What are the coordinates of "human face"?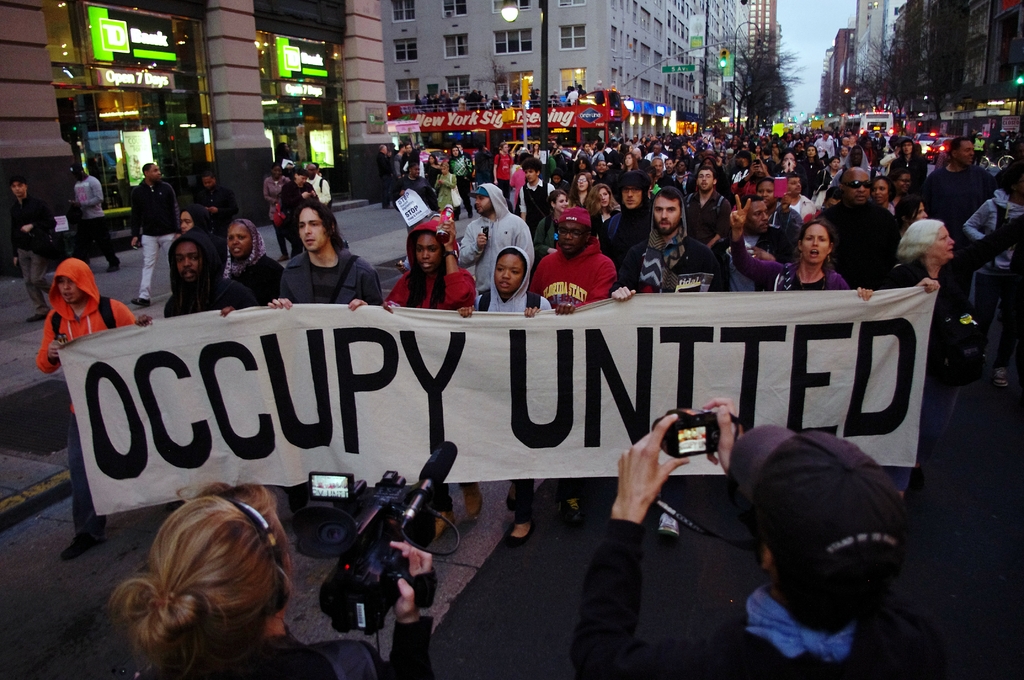
202/176/215/189.
